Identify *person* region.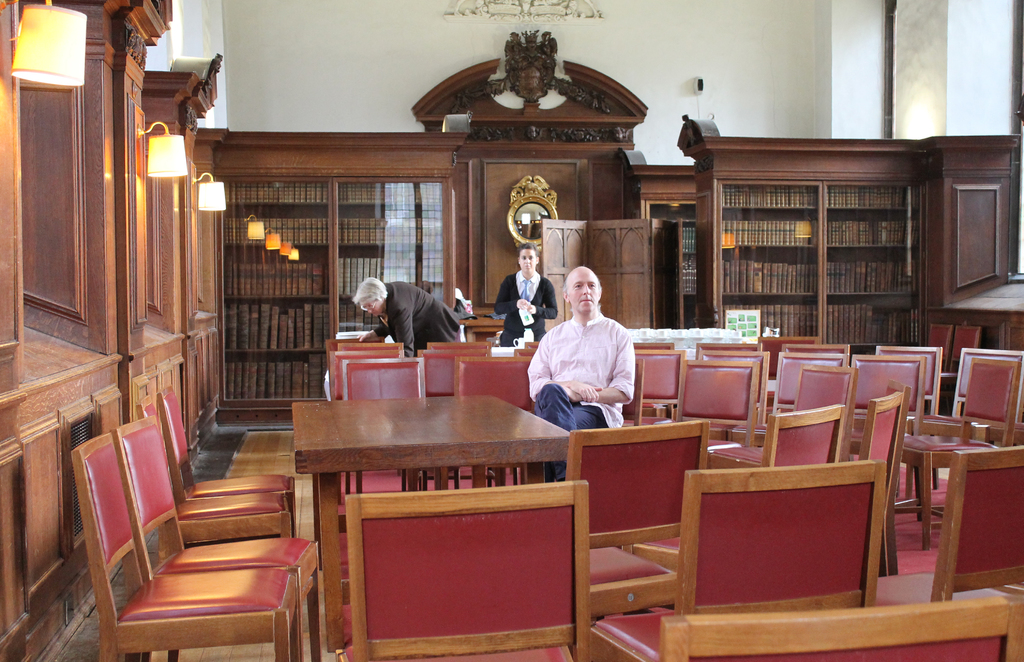
Region: [488,246,561,346].
